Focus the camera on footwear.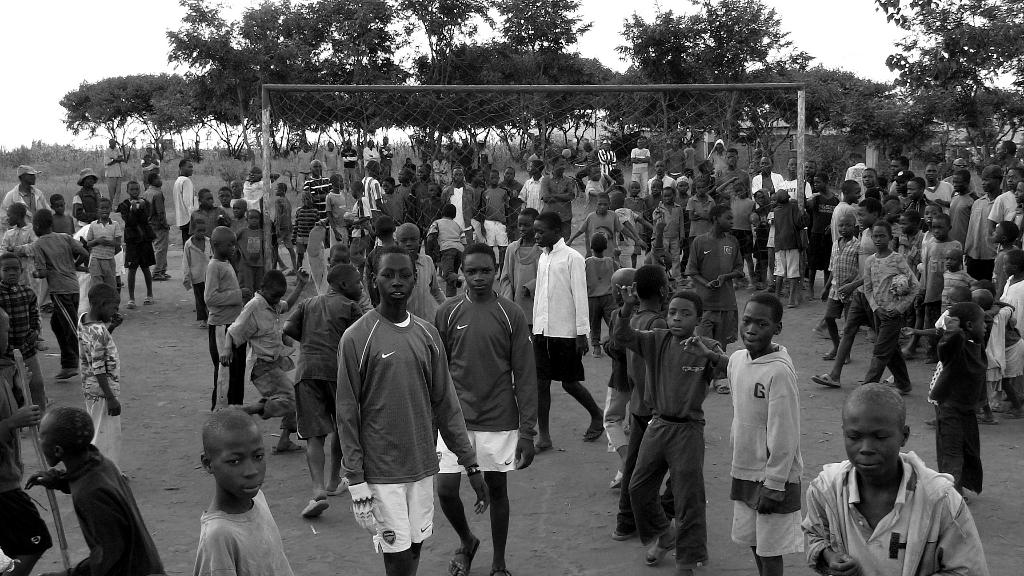
Focus region: locate(33, 339, 51, 353).
